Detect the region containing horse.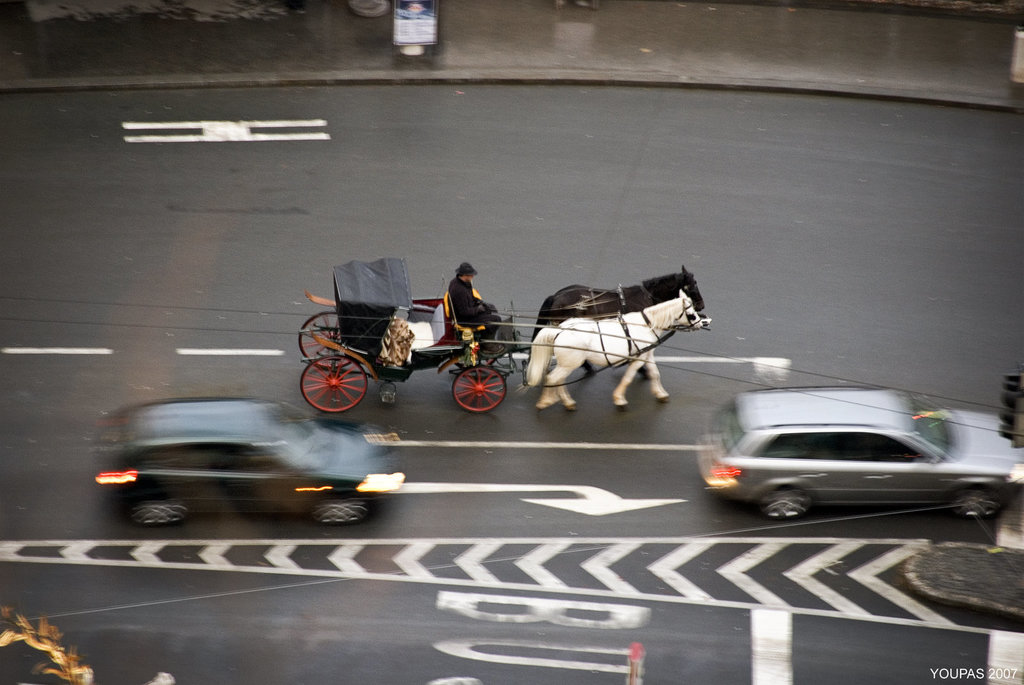
BBox(527, 264, 707, 377).
